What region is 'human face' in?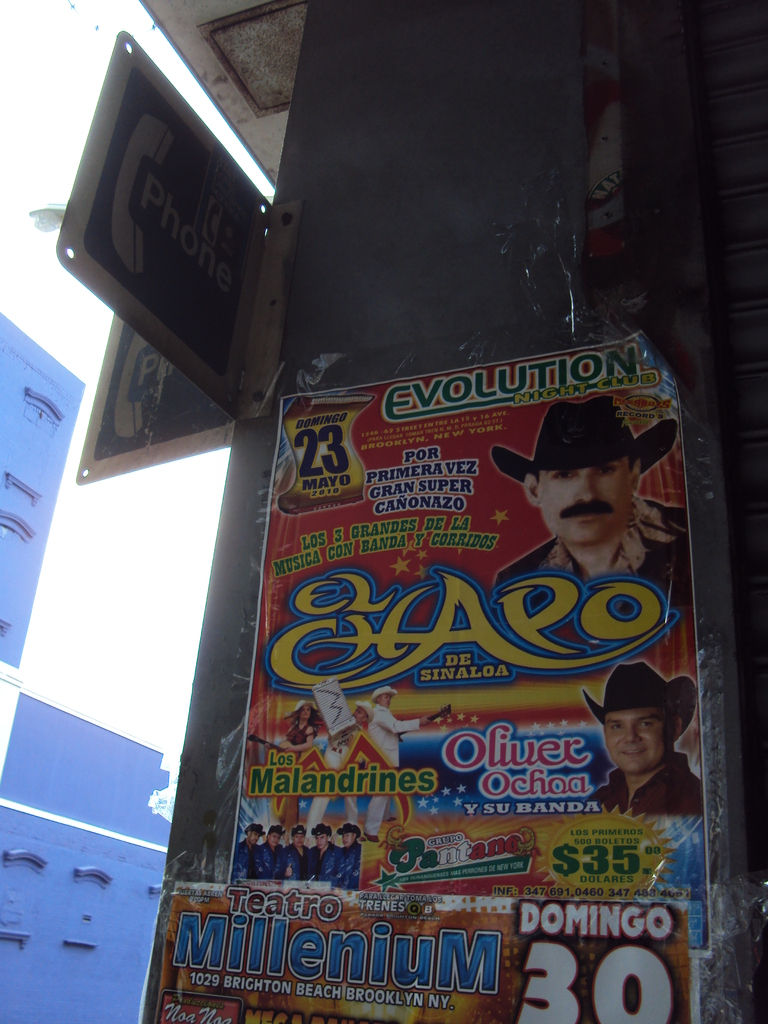
box=[603, 706, 668, 774].
